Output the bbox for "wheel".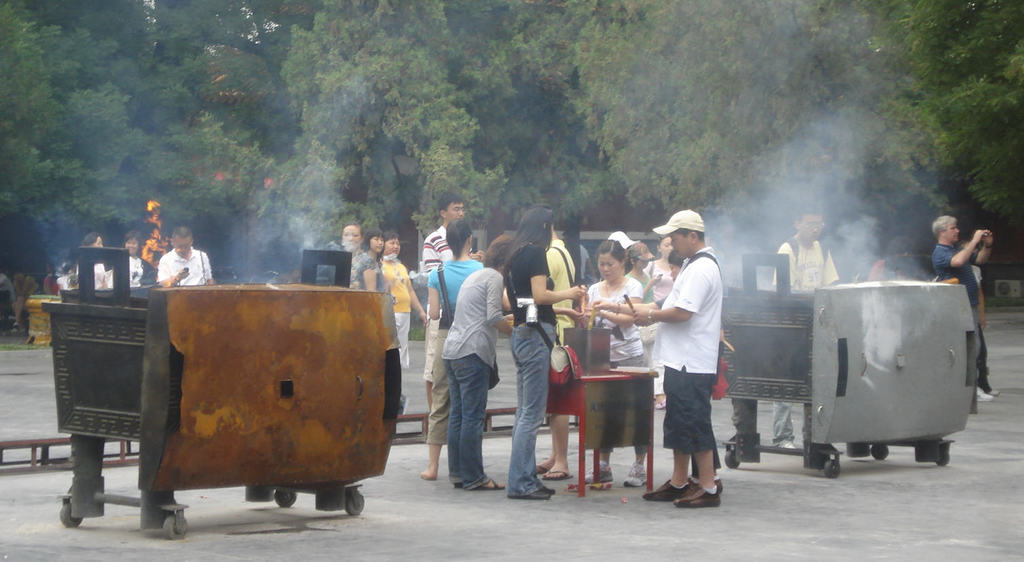
crop(271, 491, 300, 507).
